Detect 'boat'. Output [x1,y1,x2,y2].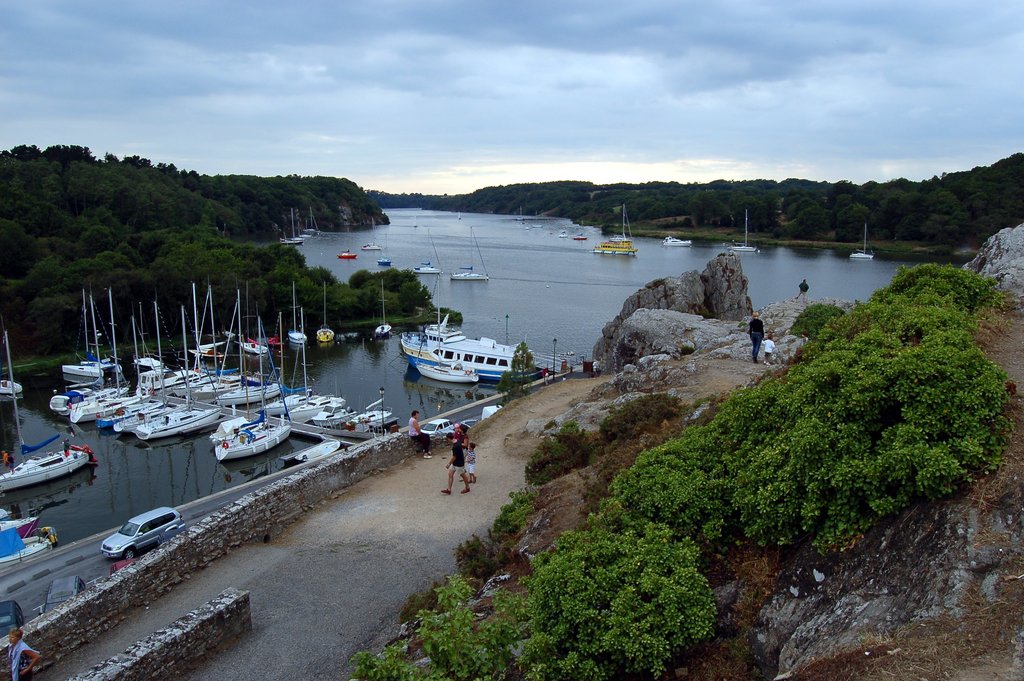
[727,208,755,256].
